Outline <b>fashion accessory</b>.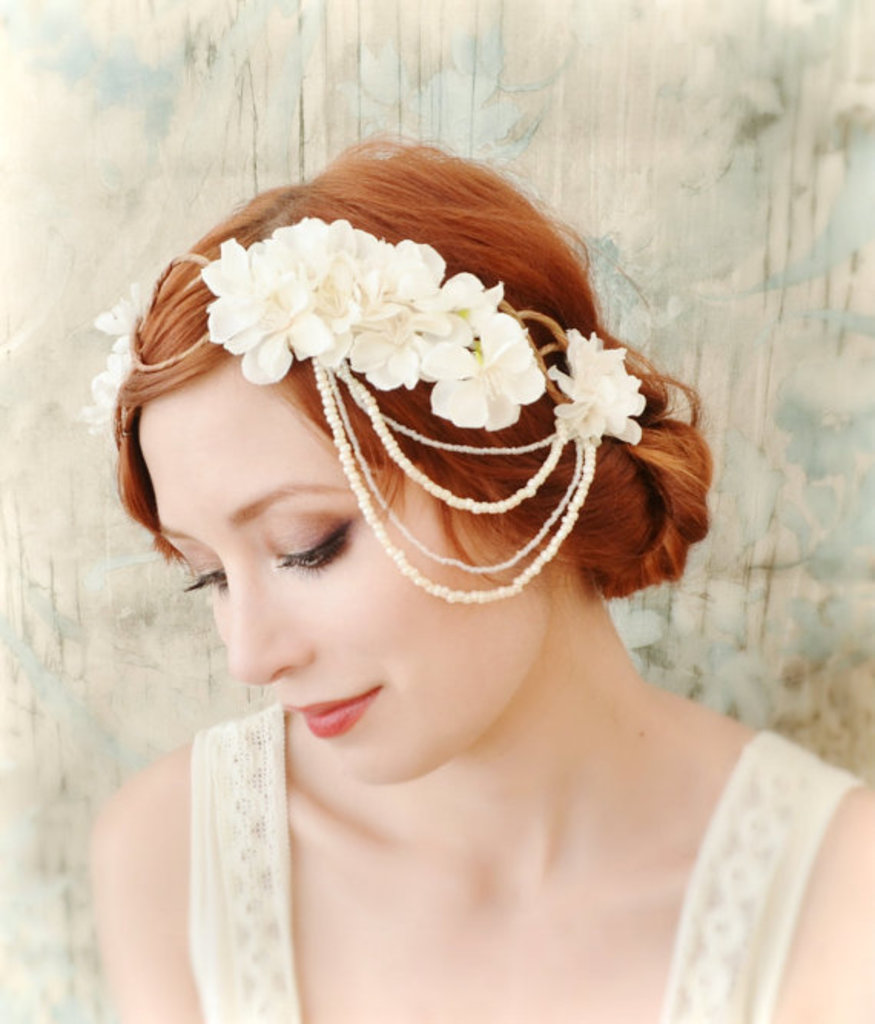
Outline: [204, 220, 643, 603].
